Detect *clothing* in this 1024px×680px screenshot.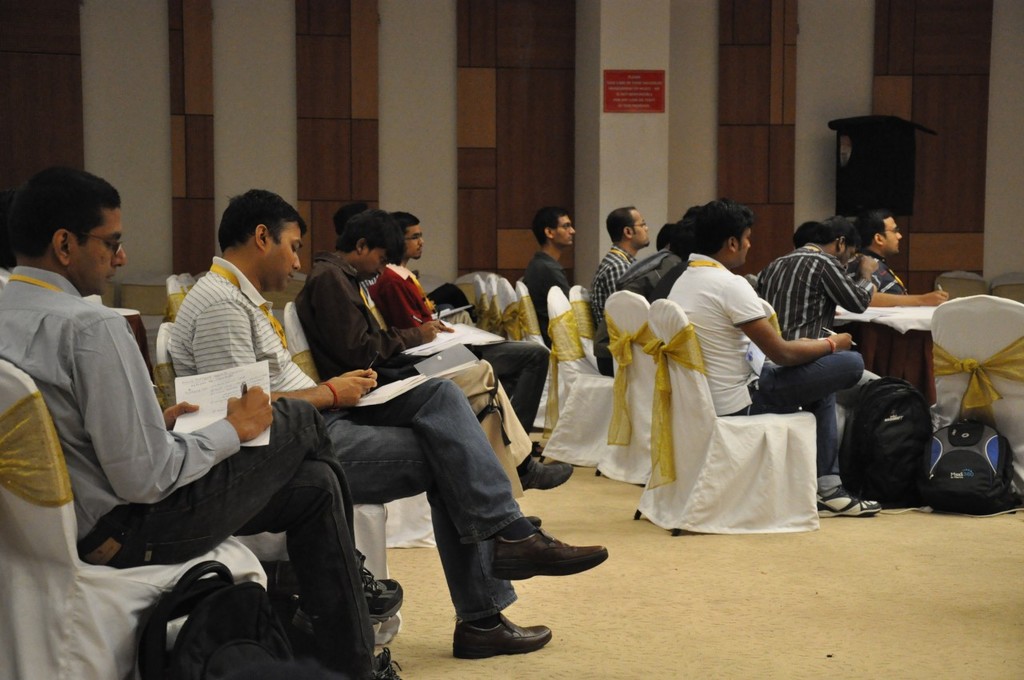
Detection: box=[760, 242, 880, 404].
